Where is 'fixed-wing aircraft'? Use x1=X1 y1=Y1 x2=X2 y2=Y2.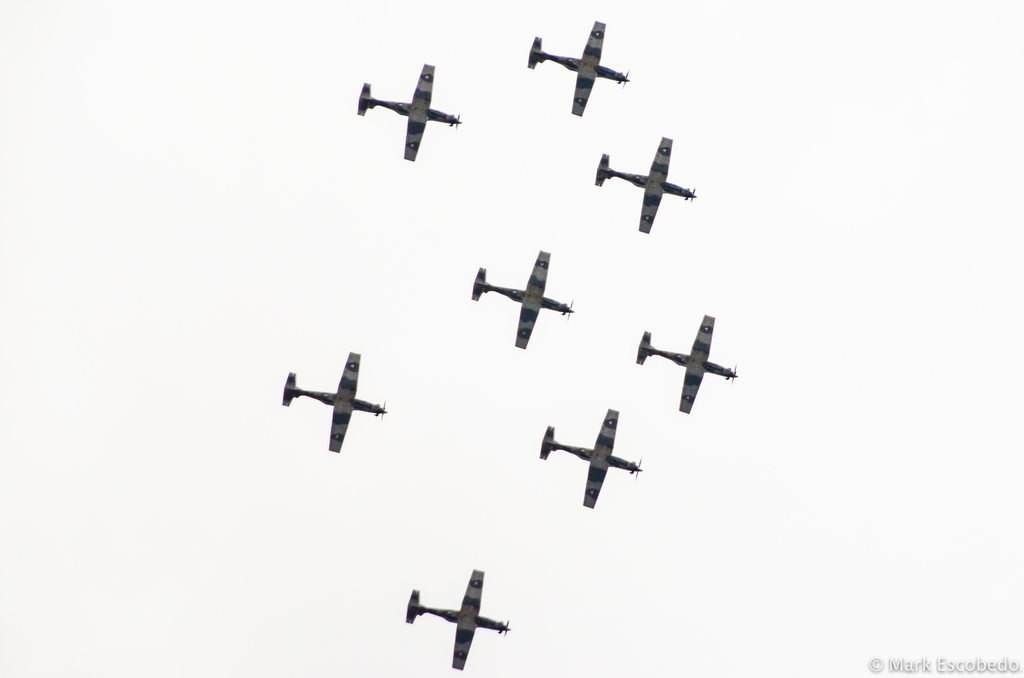
x1=527 y1=22 x2=634 y2=117.
